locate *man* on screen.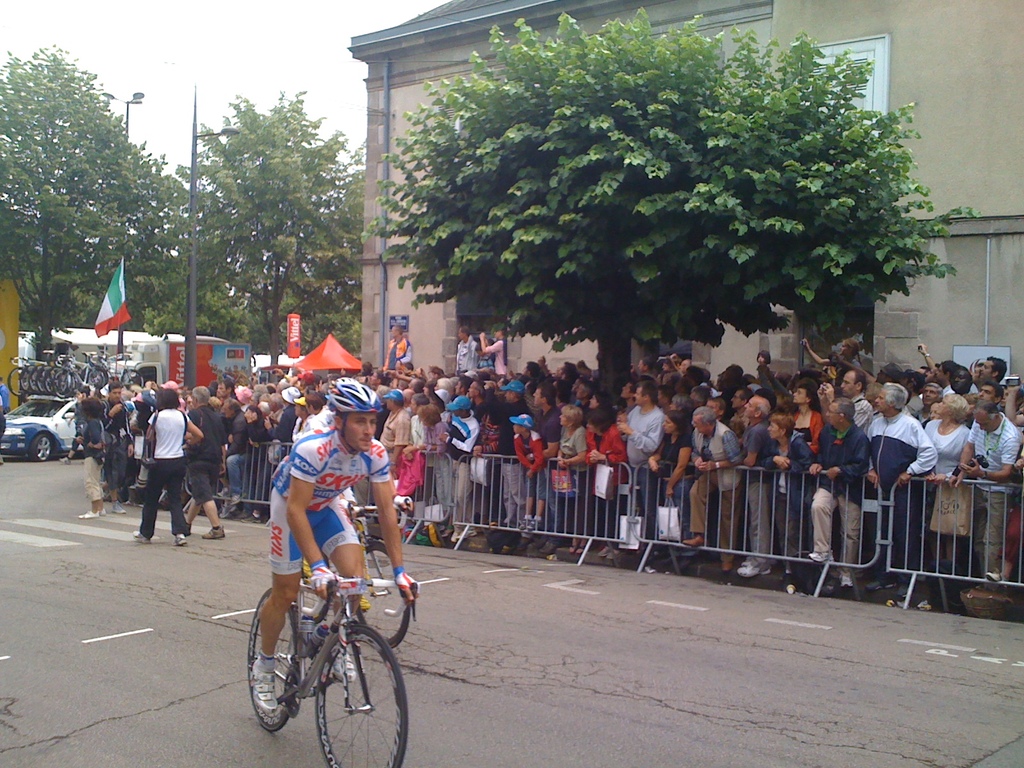
On screen at {"left": 935, "top": 351, "right": 961, "bottom": 410}.
